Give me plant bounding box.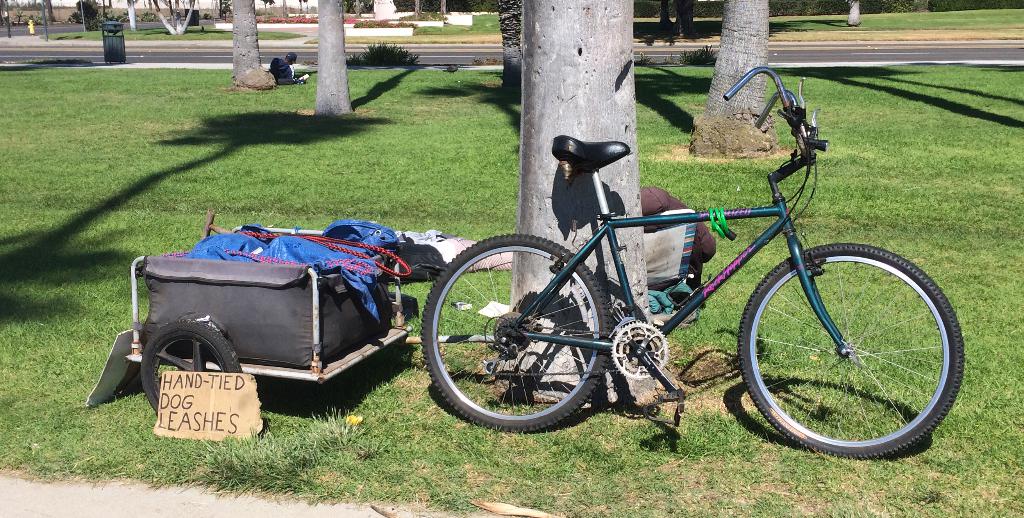
(left=347, top=18, right=361, bottom=23).
